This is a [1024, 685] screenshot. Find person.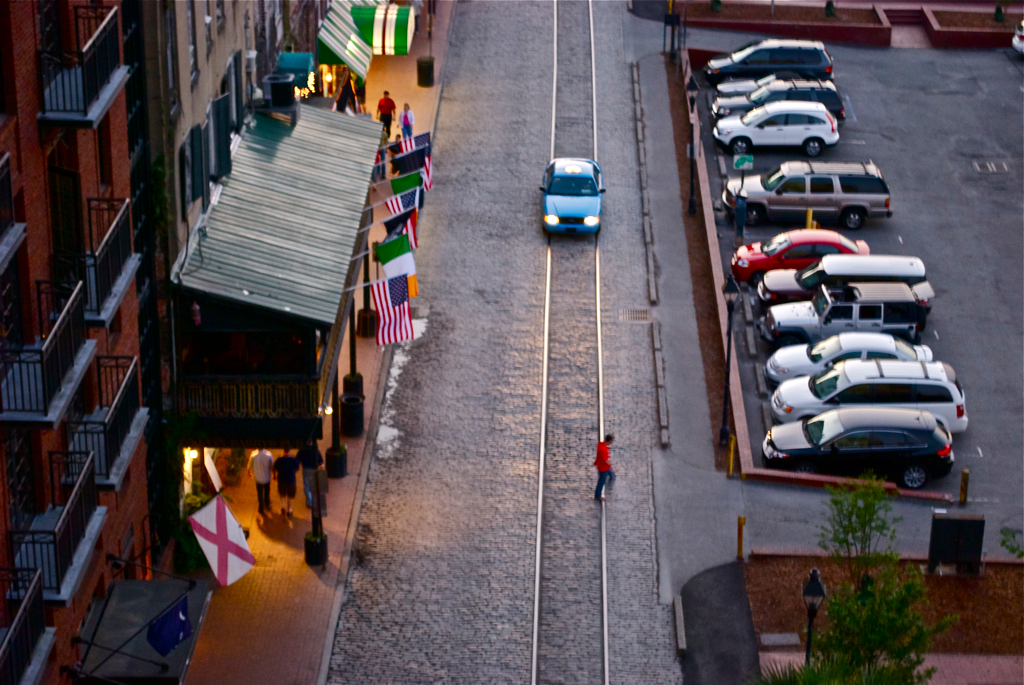
Bounding box: (396,98,427,147).
